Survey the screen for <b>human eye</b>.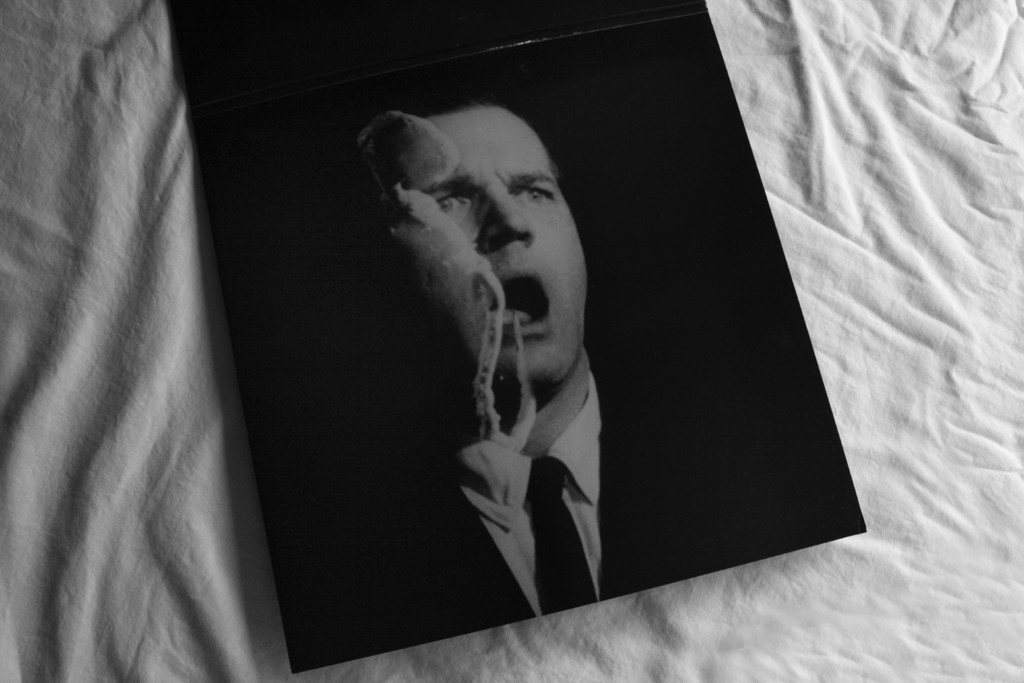
Survey found: left=433, top=194, right=468, bottom=215.
